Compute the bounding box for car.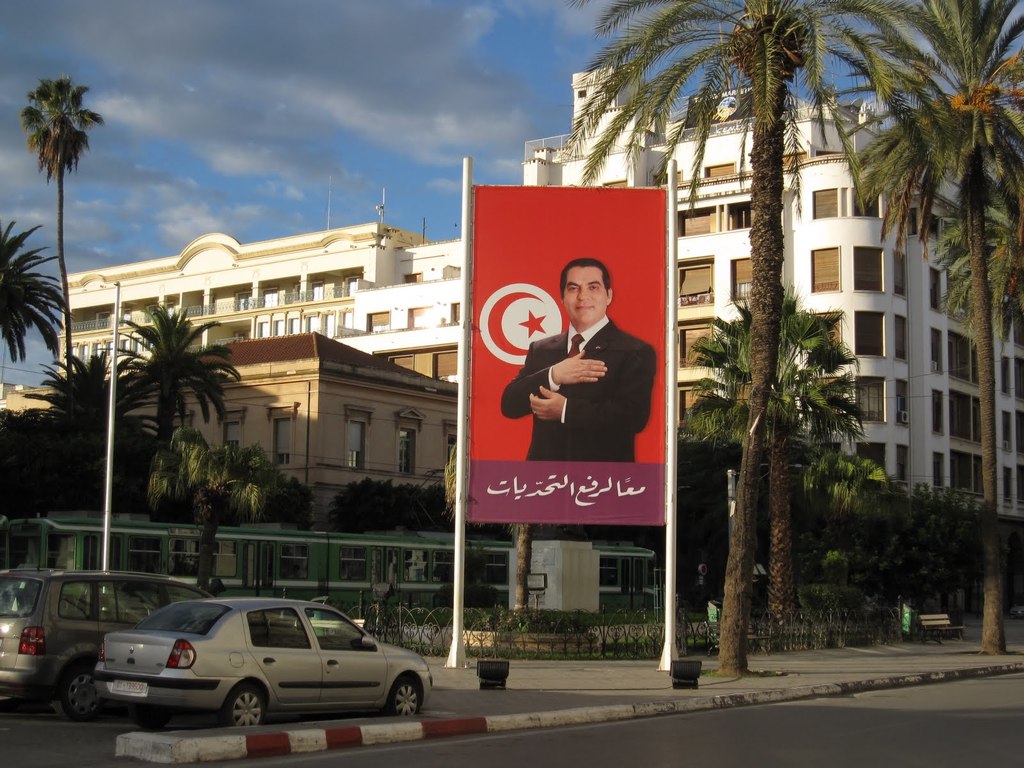
{"left": 0, "top": 569, "right": 213, "bottom": 720}.
